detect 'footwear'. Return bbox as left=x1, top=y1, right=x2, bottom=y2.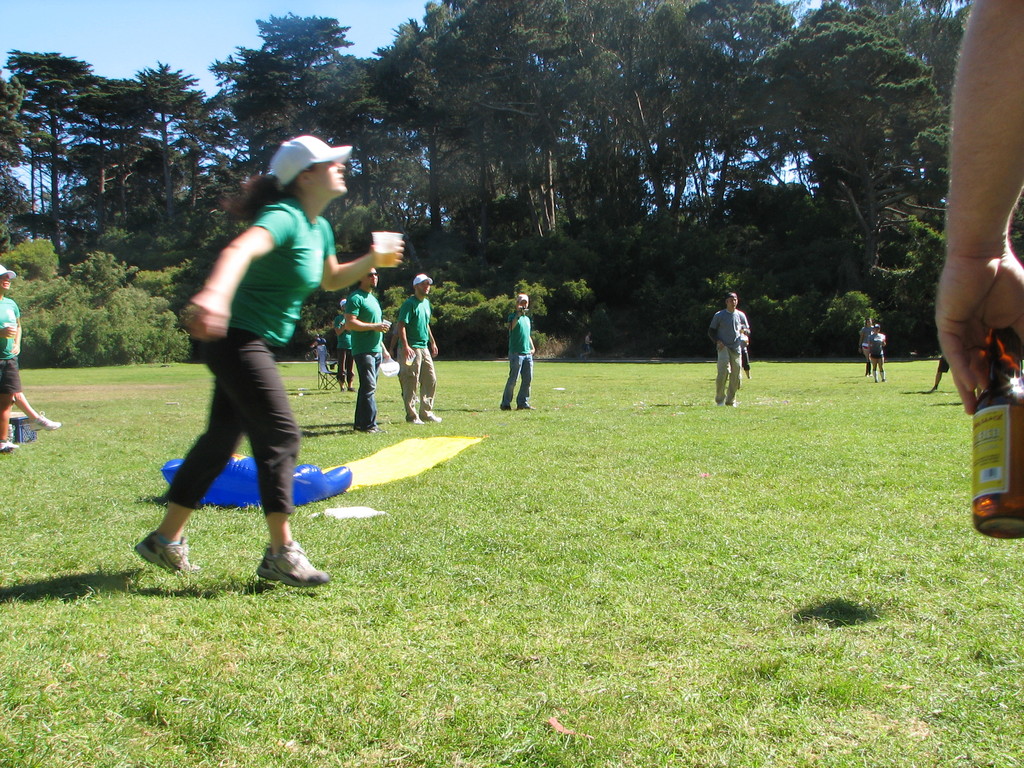
left=357, top=424, right=378, bottom=436.
